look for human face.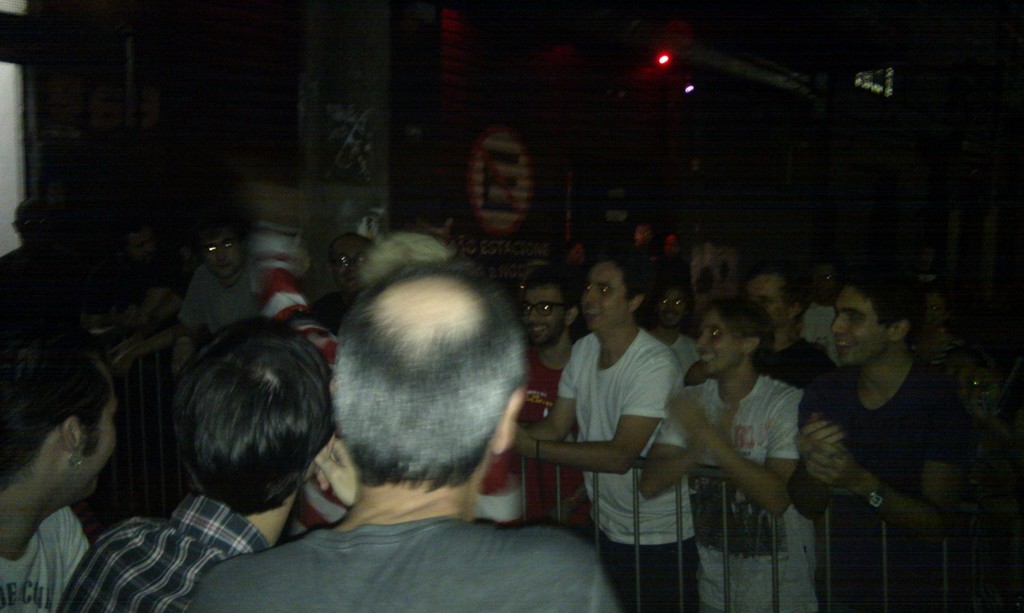
Found: <region>698, 309, 742, 378</region>.
